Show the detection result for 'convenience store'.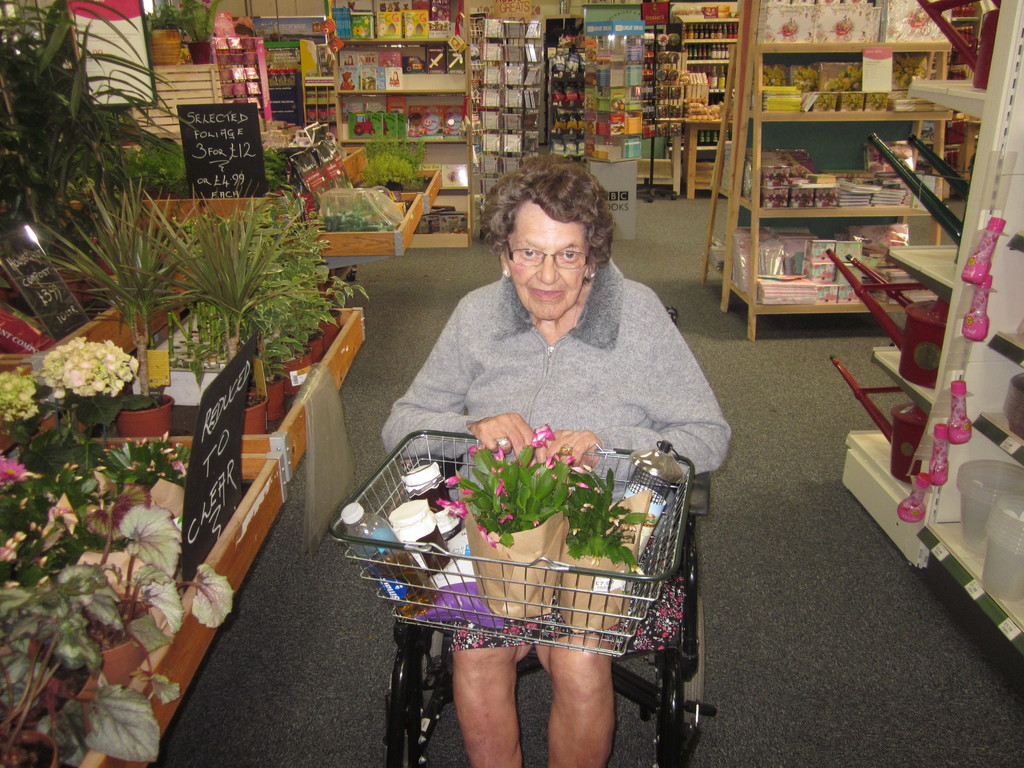
x1=0 y1=0 x2=1023 y2=731.
